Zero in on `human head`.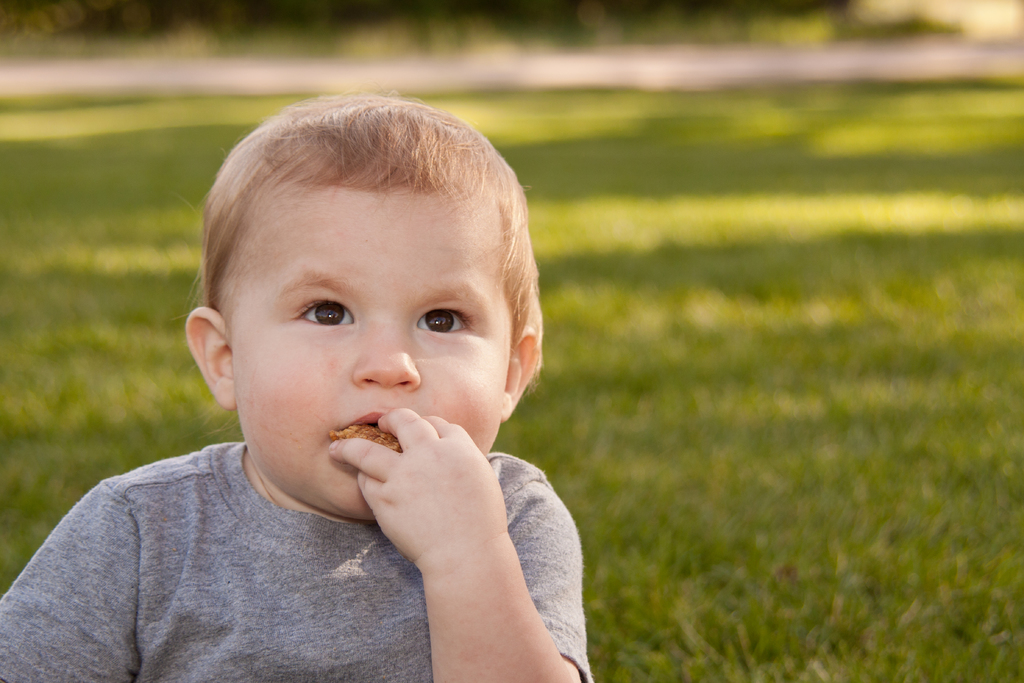
Zeroed in: box=[183, 86, 541, 482].
